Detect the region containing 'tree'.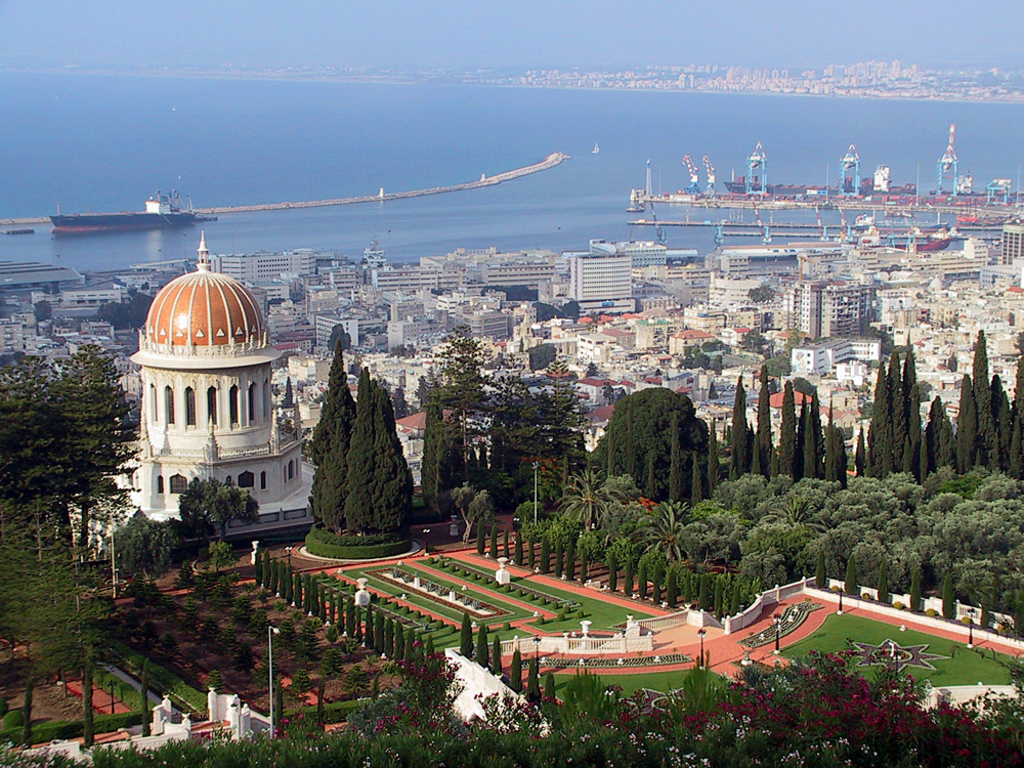
337,593,346,634.
